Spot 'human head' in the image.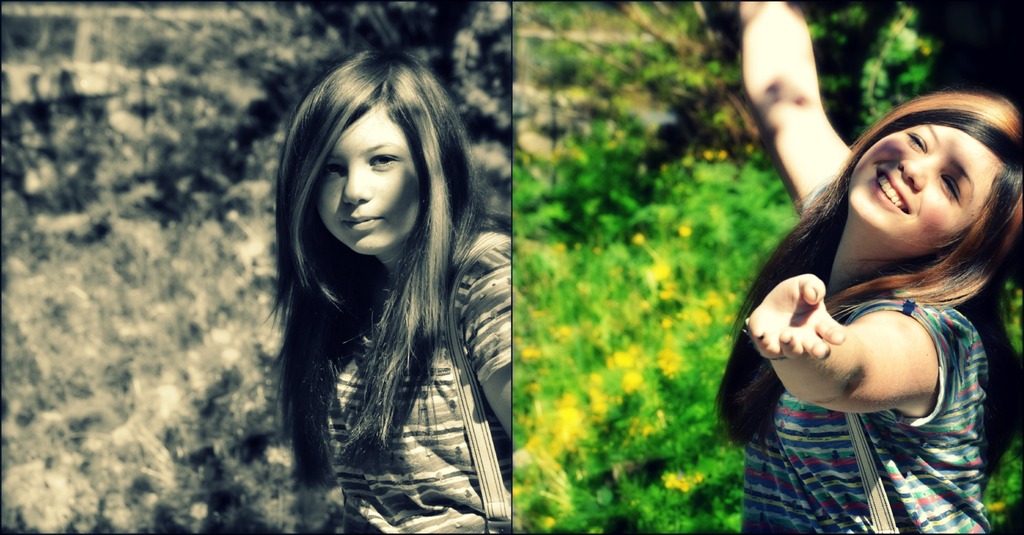
'human head' found at [x1=846, y1=86, x2=1023, y2=257].
